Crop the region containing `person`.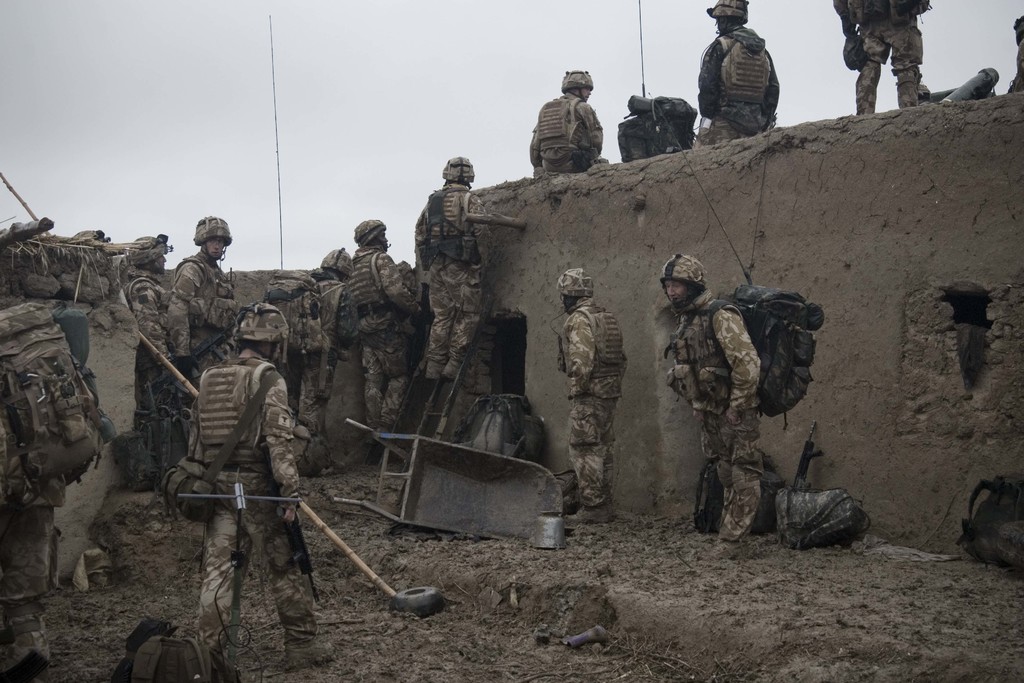
Crop region: left=351, top=216, right=419, bottom=448.
